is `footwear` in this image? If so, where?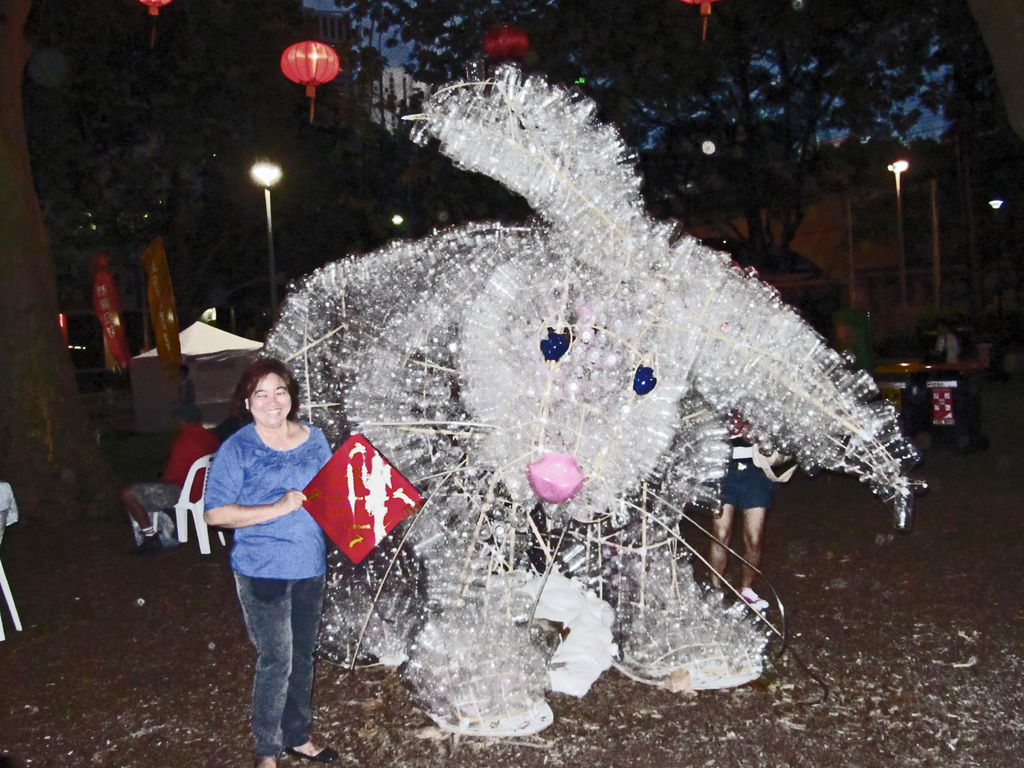
Yes, at bbox(704, 590, 726, 614).
